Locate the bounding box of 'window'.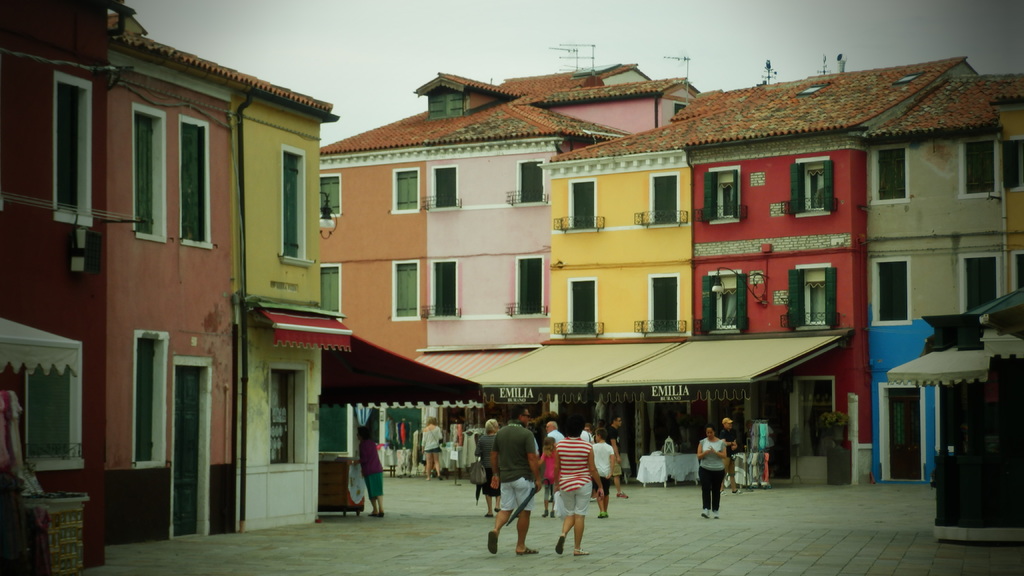
Bounding box: crop(999, 134, 1023, 191).
